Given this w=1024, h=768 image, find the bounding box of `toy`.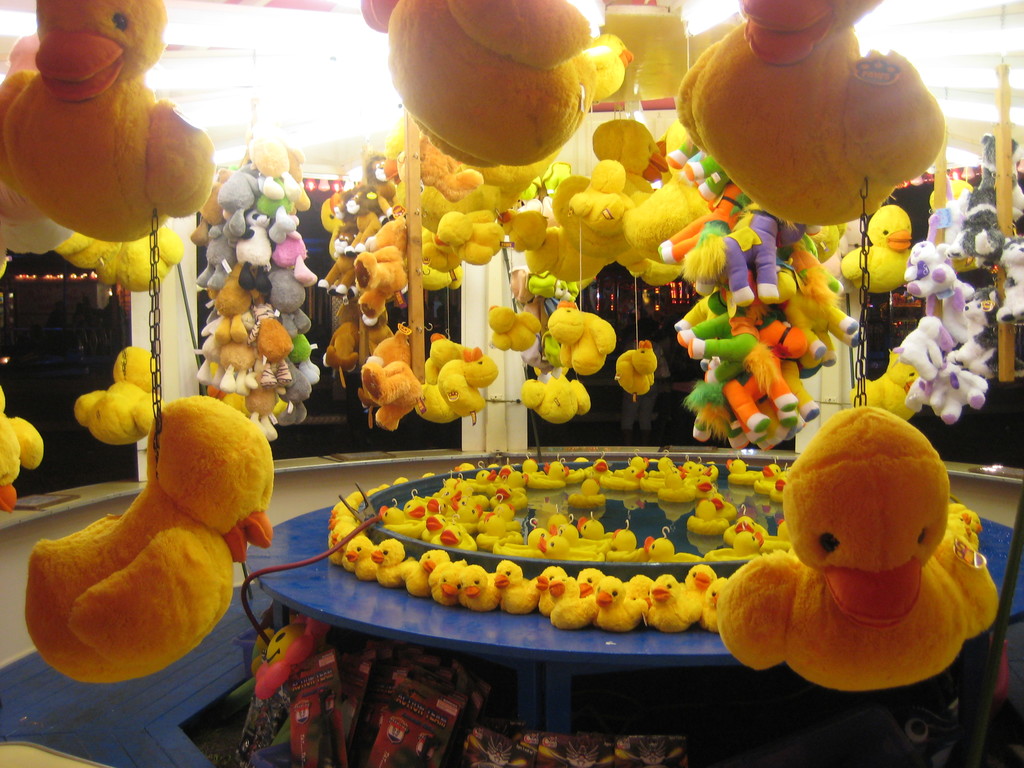
rect(431, 514, 476, 552).
